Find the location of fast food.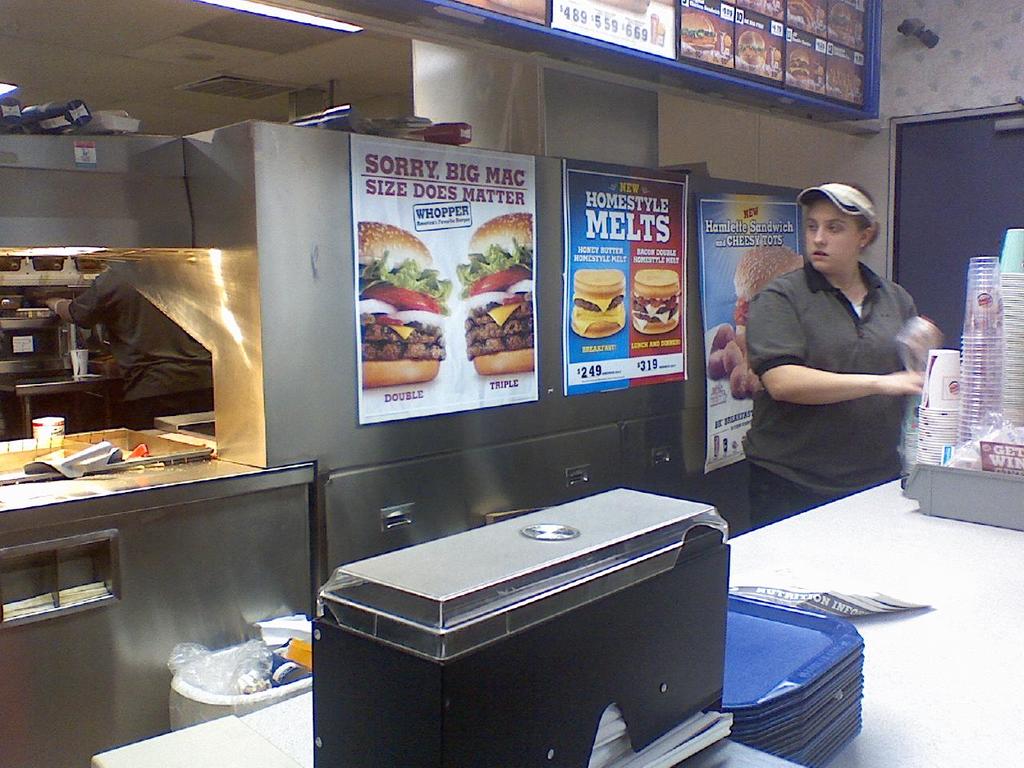
Location: bbox(454, 214, 536, 374).
